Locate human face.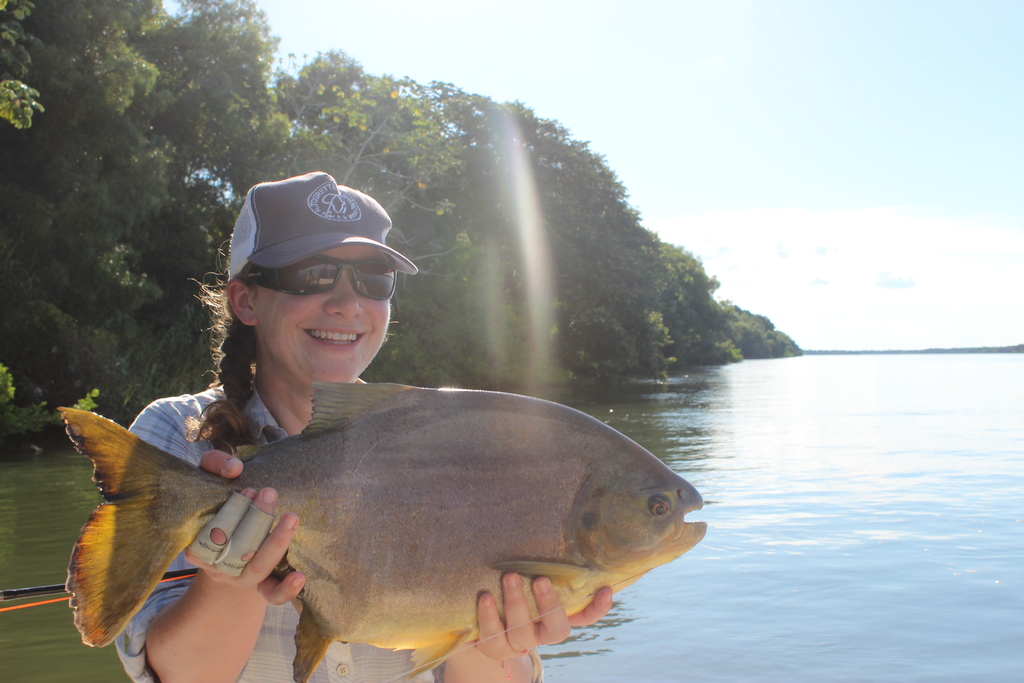
Bounding box: box(257, 238, 394, 392).
